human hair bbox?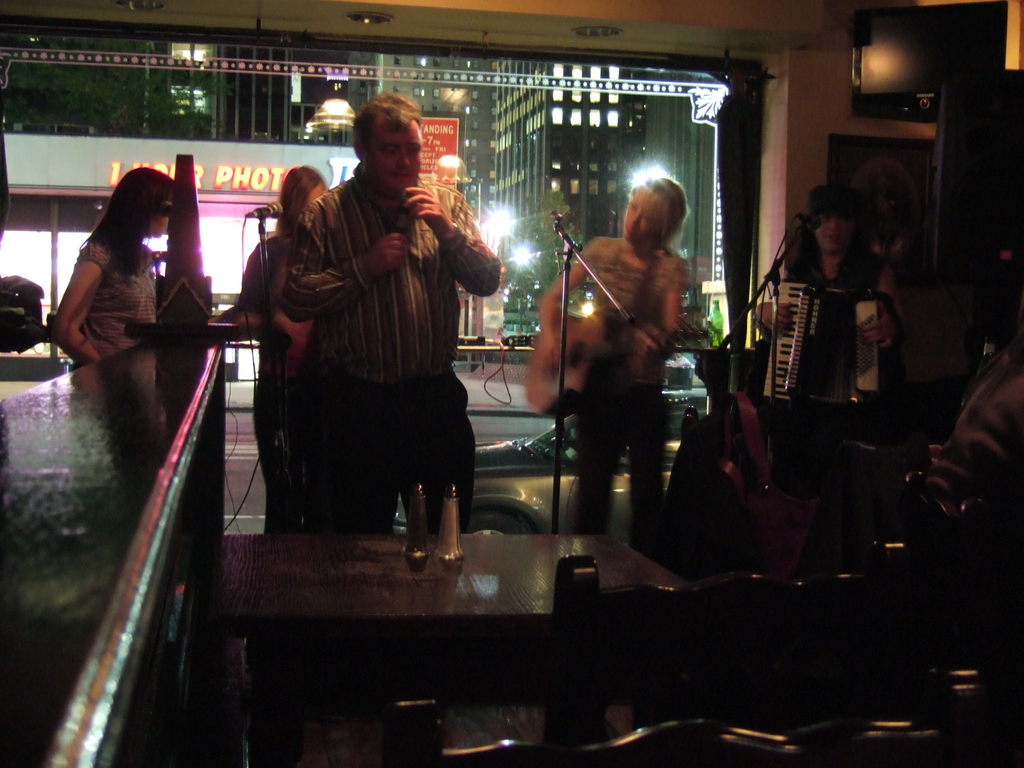
<box>351,90,422,161</box>
